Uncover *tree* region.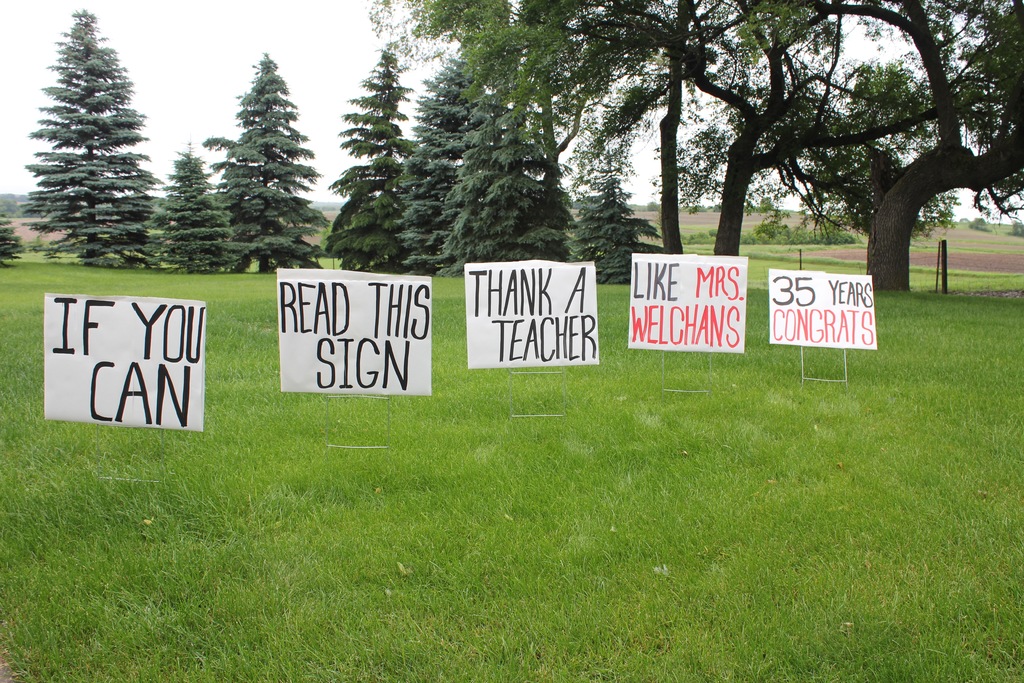
Uncovered: {"x1": 128, "y1": 143, "x2": 229, "y2": 267}.
